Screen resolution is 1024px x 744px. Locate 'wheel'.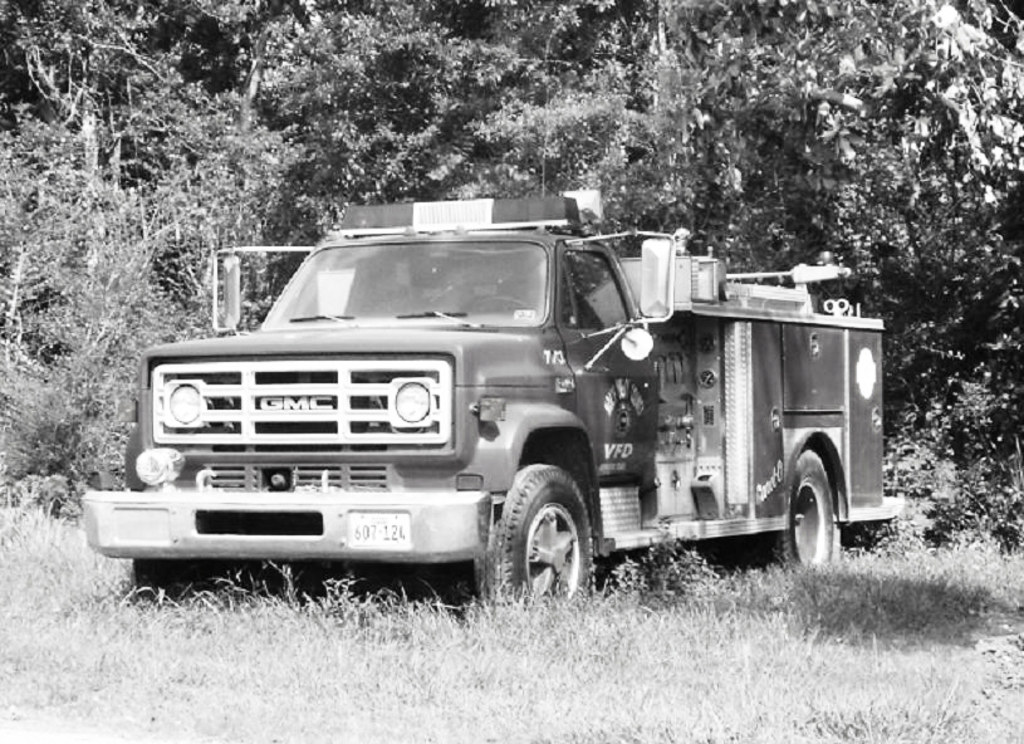
x1=760 y1=450 x2=829 y2=567.
